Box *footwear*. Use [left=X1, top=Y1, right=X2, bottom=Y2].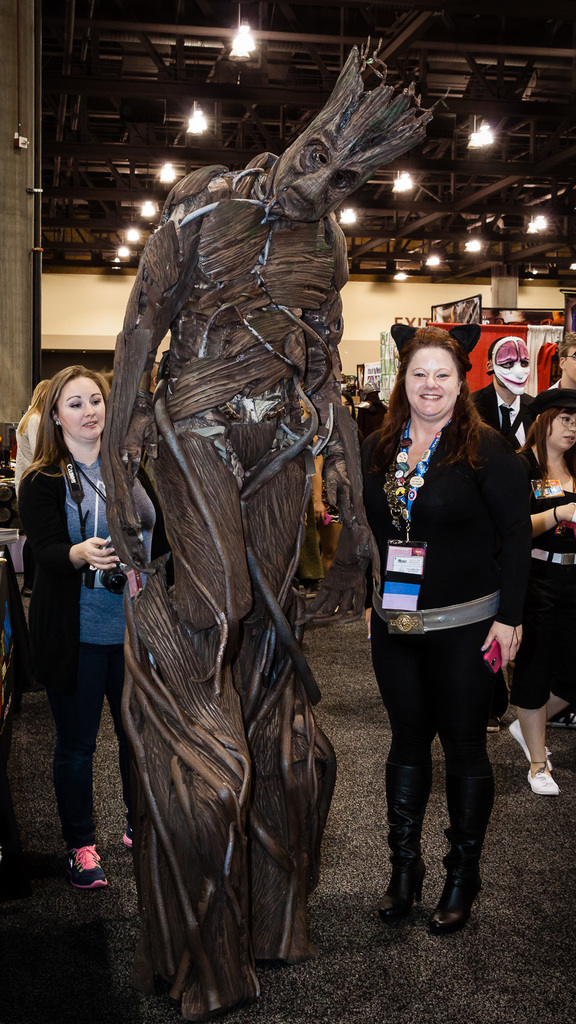
[left=428, top=776, right=498, bottom=939].
